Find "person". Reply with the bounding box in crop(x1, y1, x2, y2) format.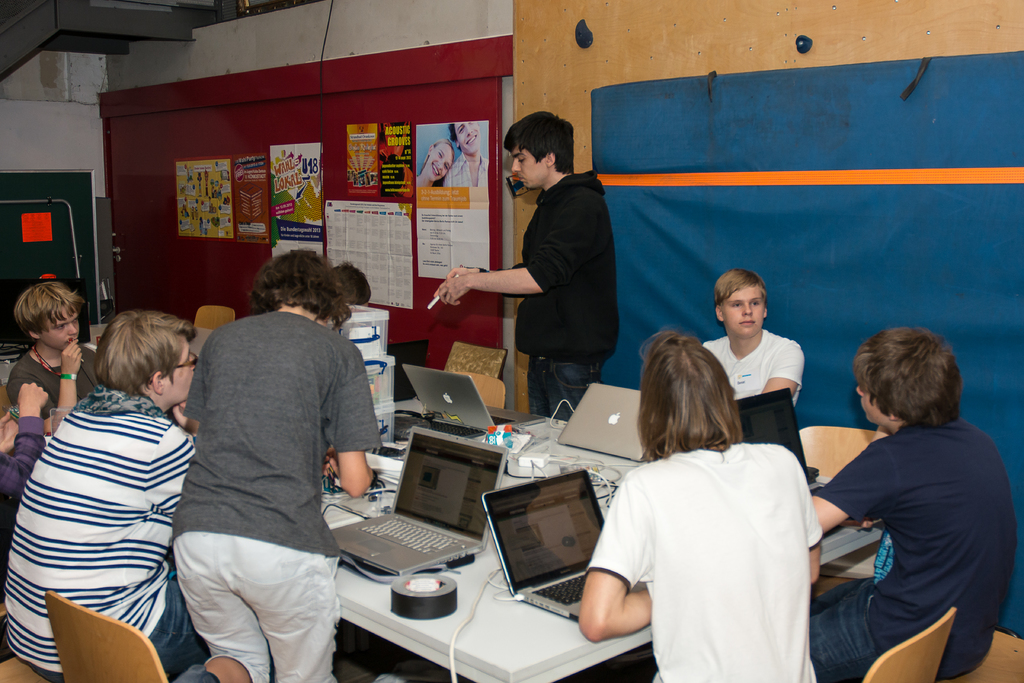
crop(578, 327, 824, 682).
